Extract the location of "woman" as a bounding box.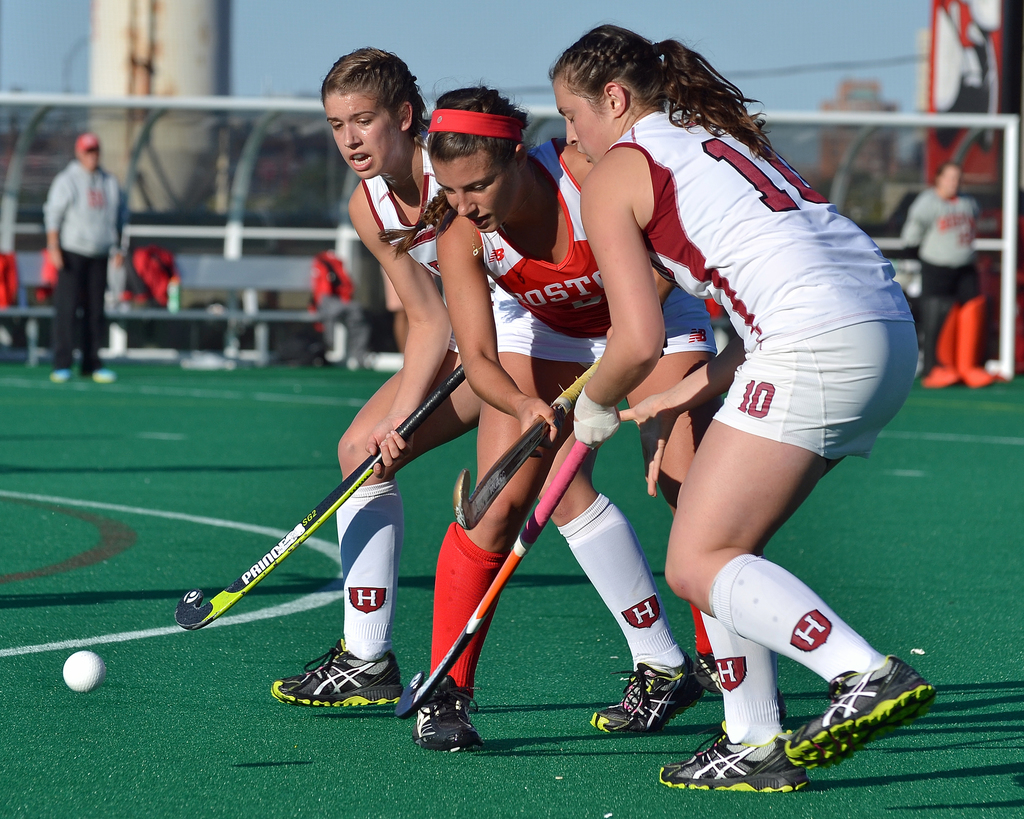
BBox(406, 84, 723, 759).
